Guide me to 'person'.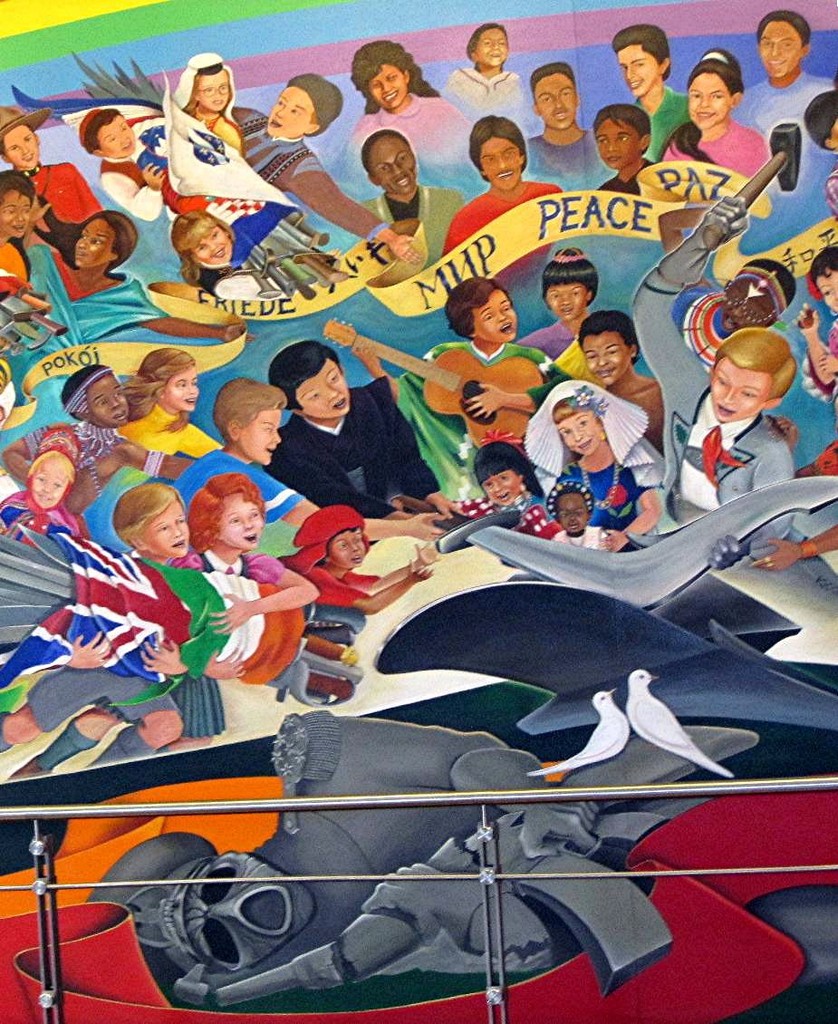
Guidance: 342 34 470 178.
